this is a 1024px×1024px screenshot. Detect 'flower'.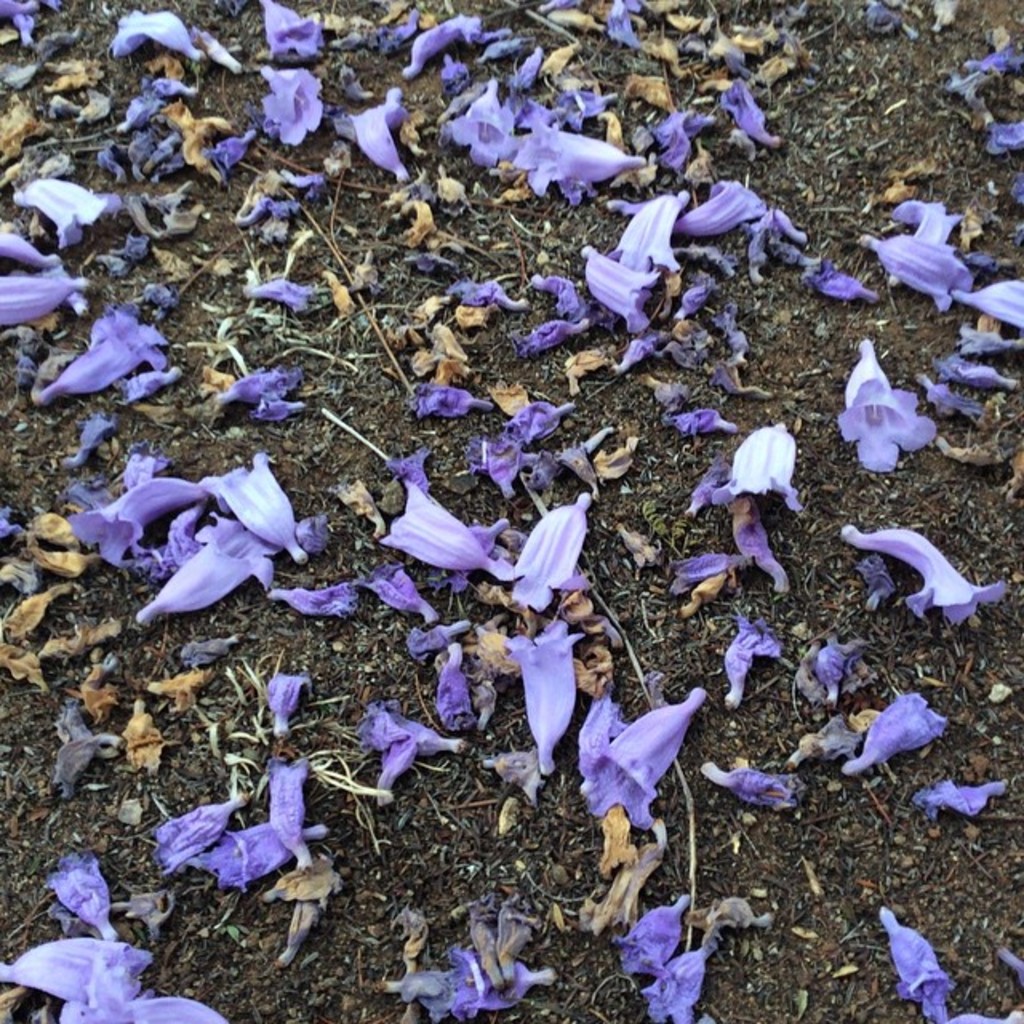
region(837, 338, 934, 474).
